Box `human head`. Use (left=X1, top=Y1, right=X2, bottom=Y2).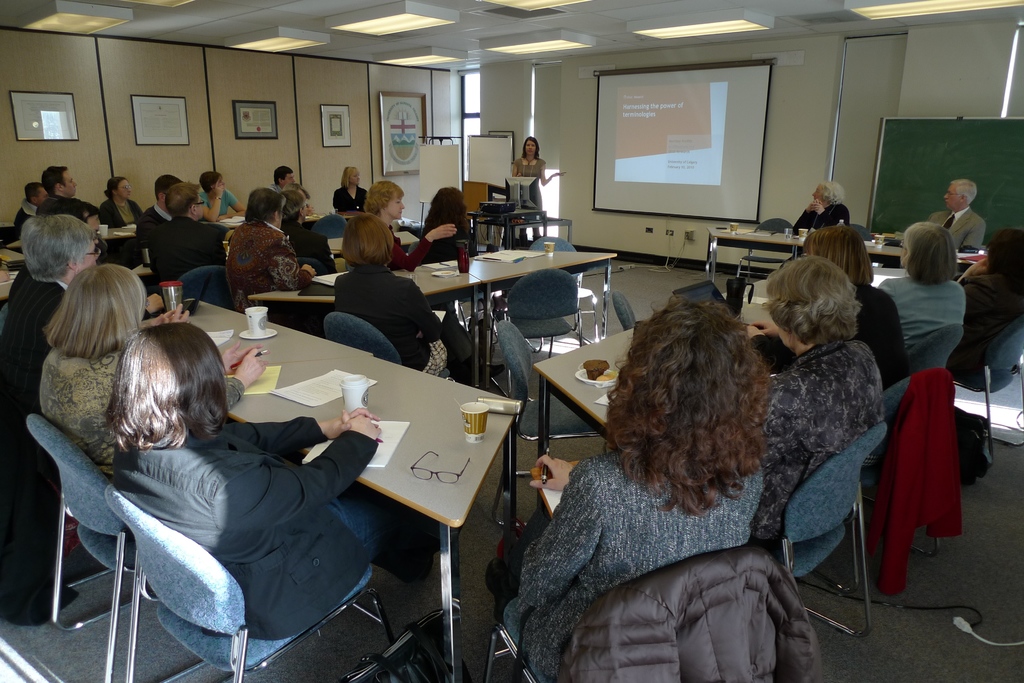
(left=198, top=170, right=225, bottom=193).
